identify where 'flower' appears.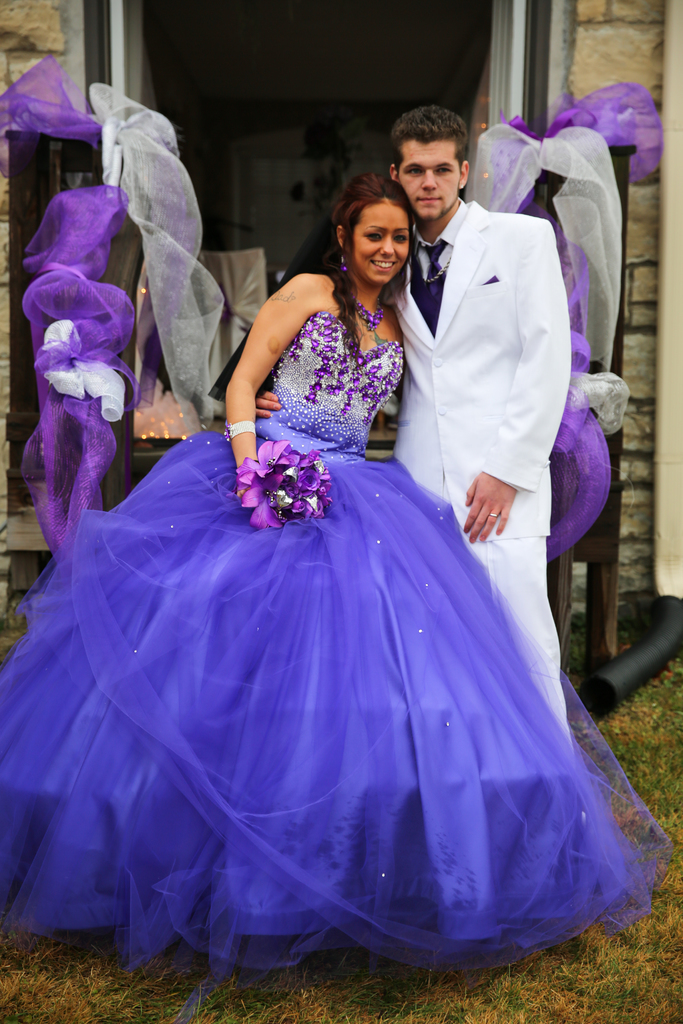
Appears at region(238, 436, 324, 524).
